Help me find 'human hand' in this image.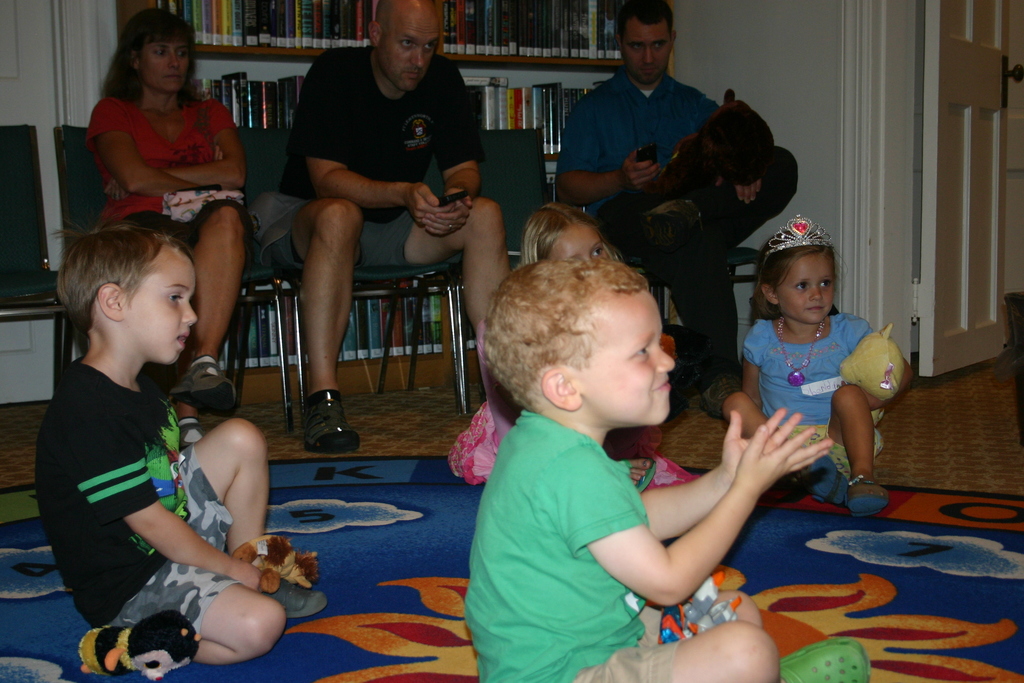
Found it: [102, 183, 129, 202].
